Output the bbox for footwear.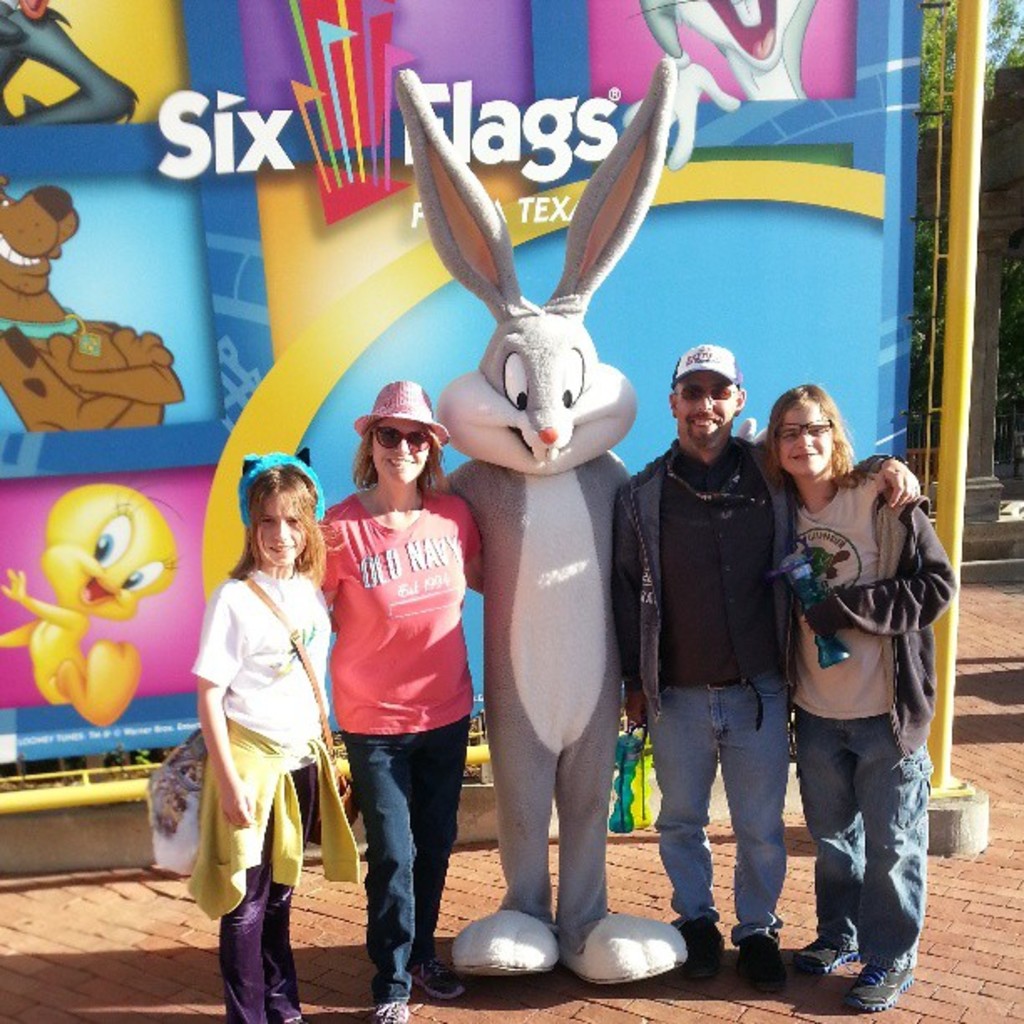
l=684, t=915, r=718, b=977.
